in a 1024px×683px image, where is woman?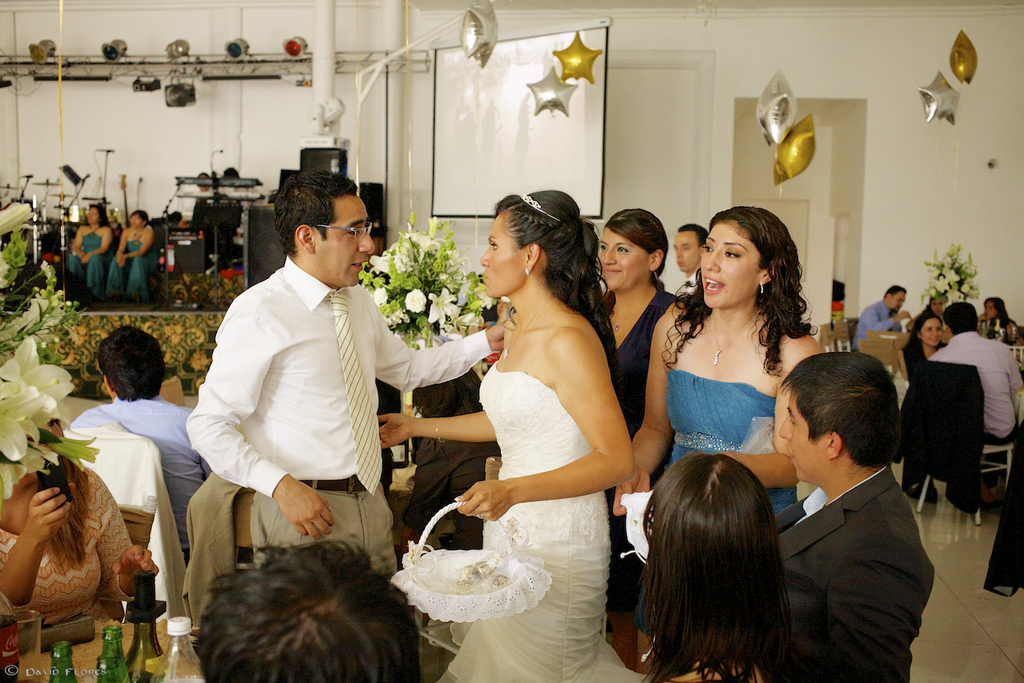
(left=924, top=294, right=947, bottom=320).
